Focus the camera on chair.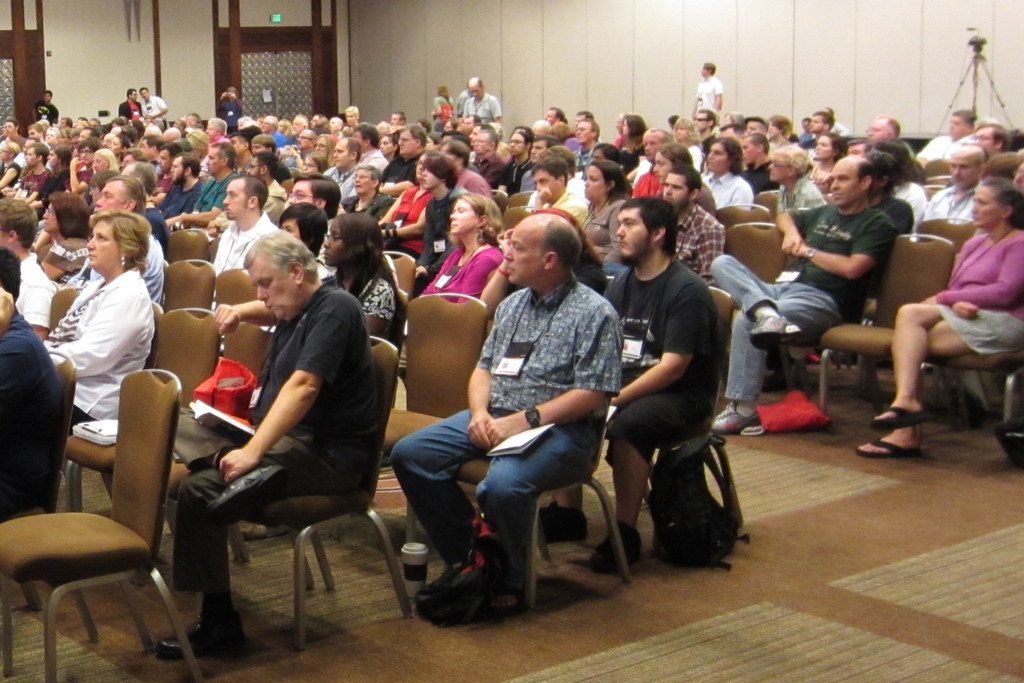
Focus region: 57/304/222/599.
